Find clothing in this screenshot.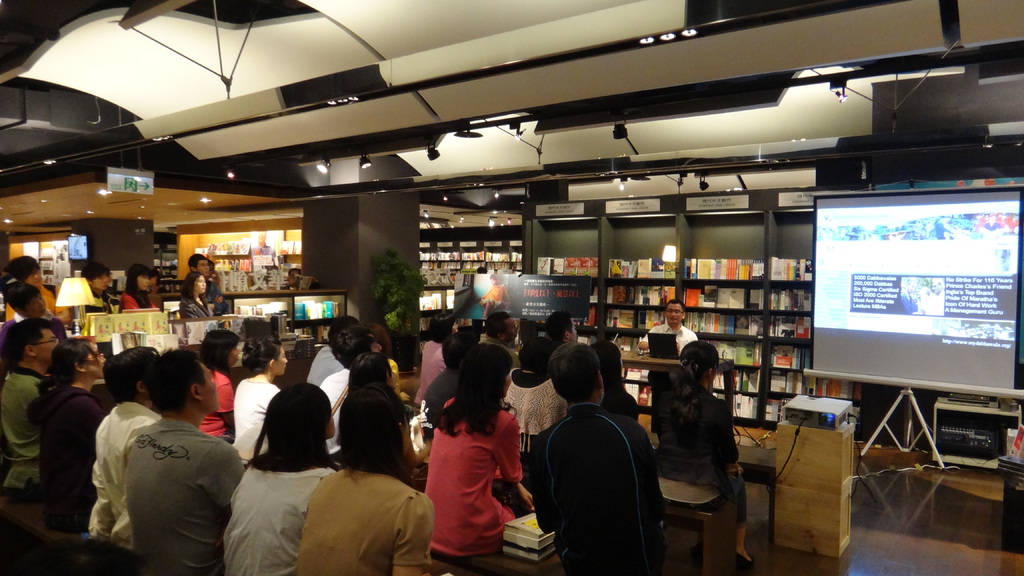
The bounding box for clothing is 656, 381, 746, 540.
